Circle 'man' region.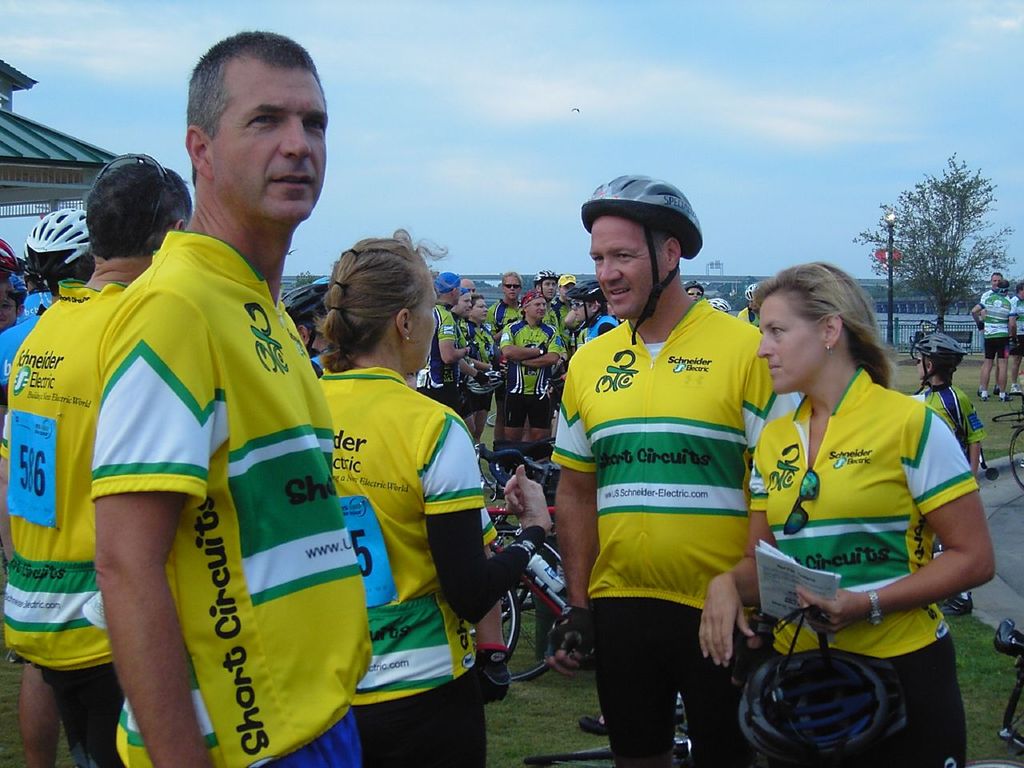
Region: <region>0, 157, 178, 767</region>.
